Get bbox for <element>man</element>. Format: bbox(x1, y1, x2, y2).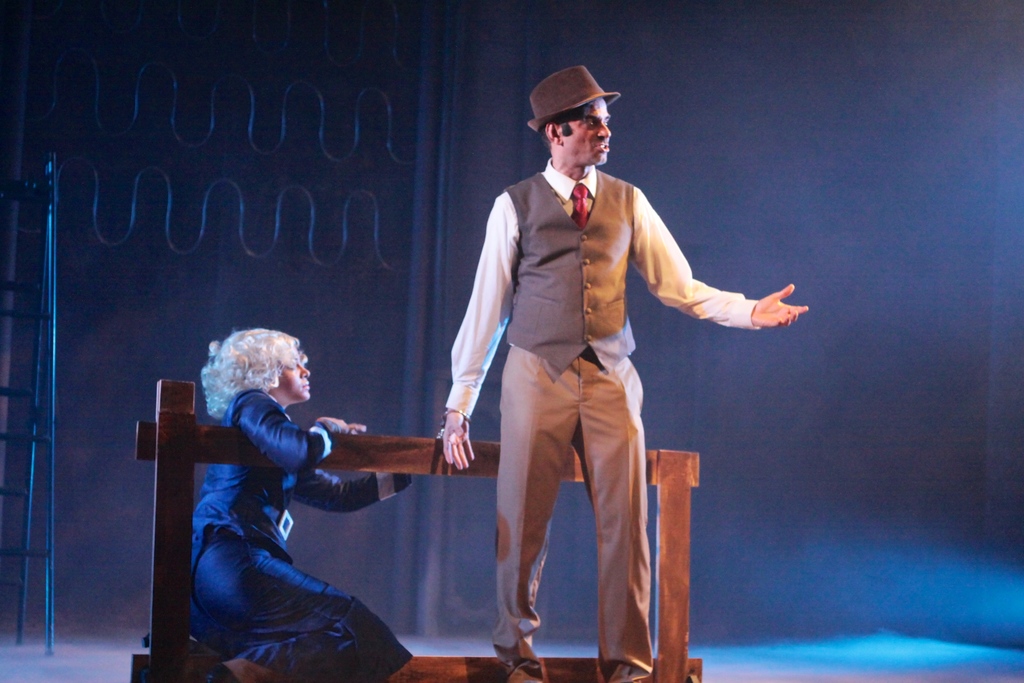
bbox(420, 60, 769, 654).
